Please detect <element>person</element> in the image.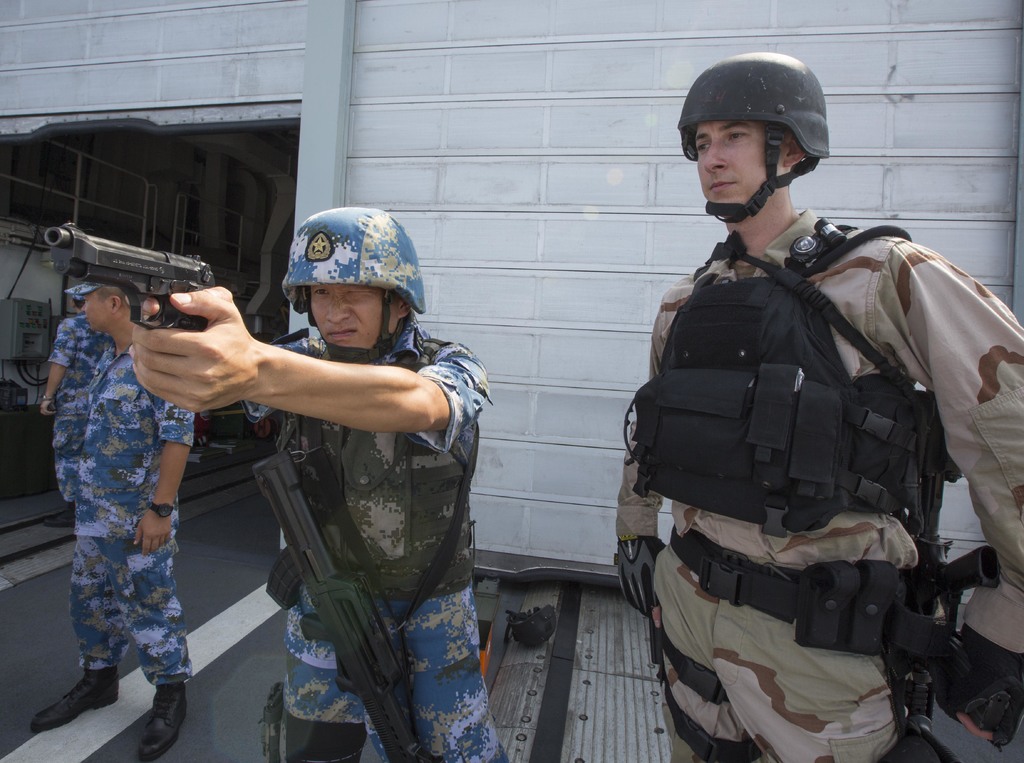
[31,281,201,762].
